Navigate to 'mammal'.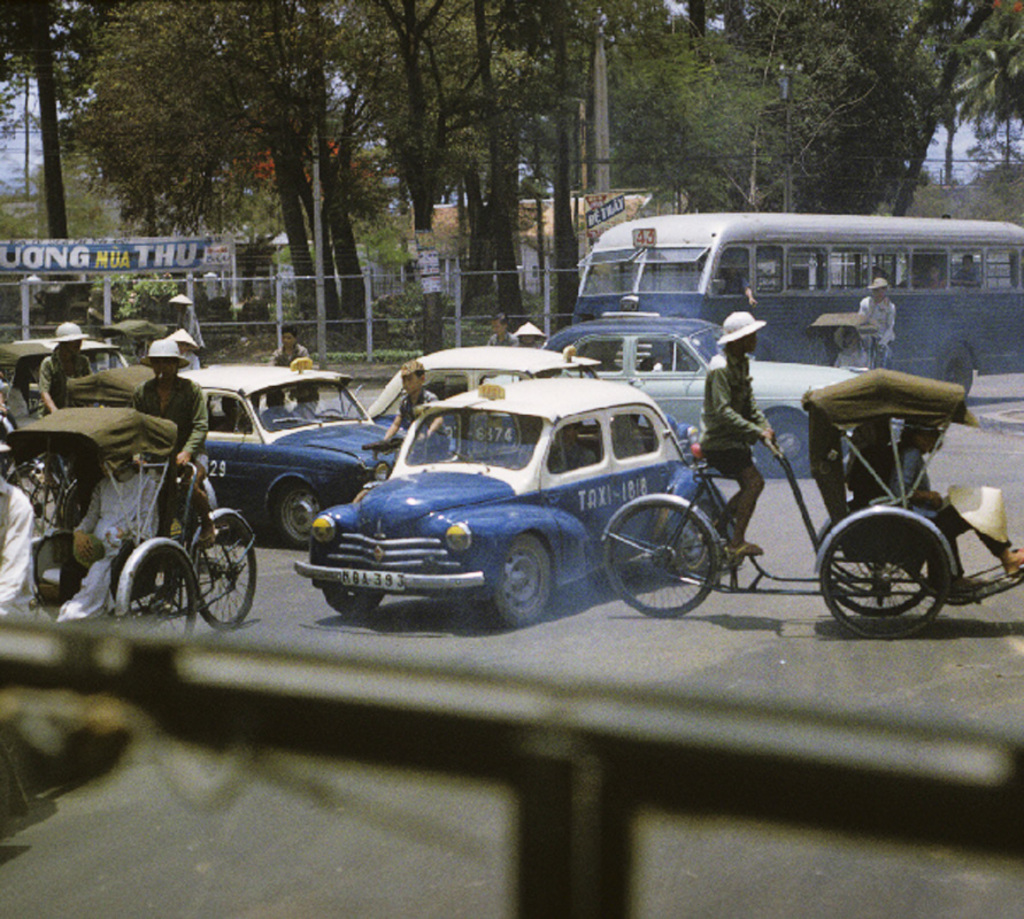
Navigation target: Rect(692, 303, 776, 562).
